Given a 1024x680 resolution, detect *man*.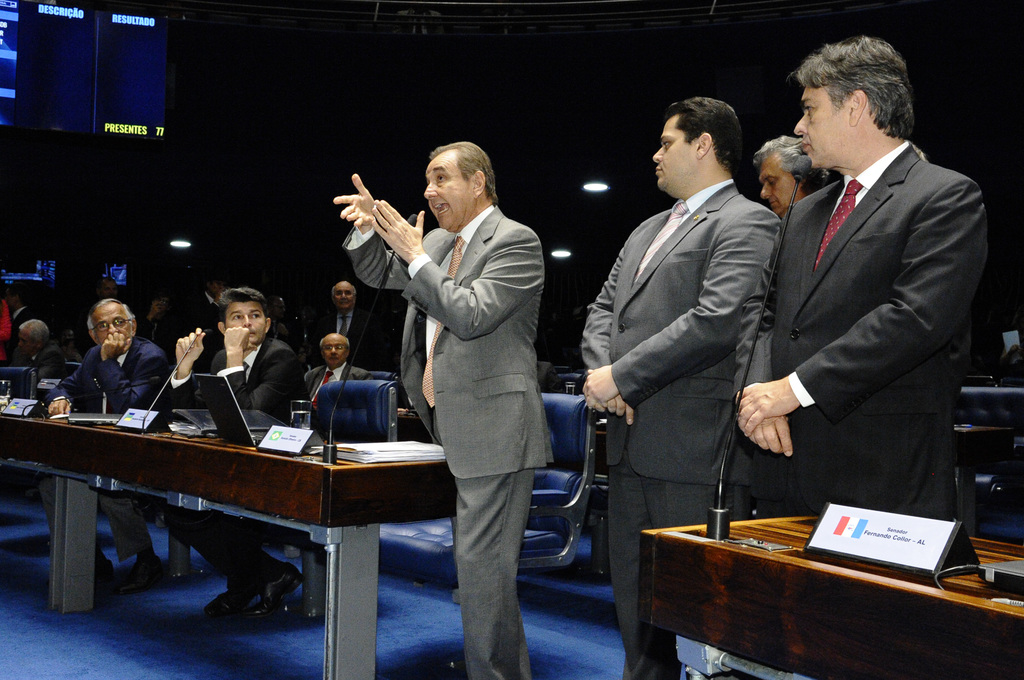
pyautogui.locateOnScreen(332, 134, 551, 679).
